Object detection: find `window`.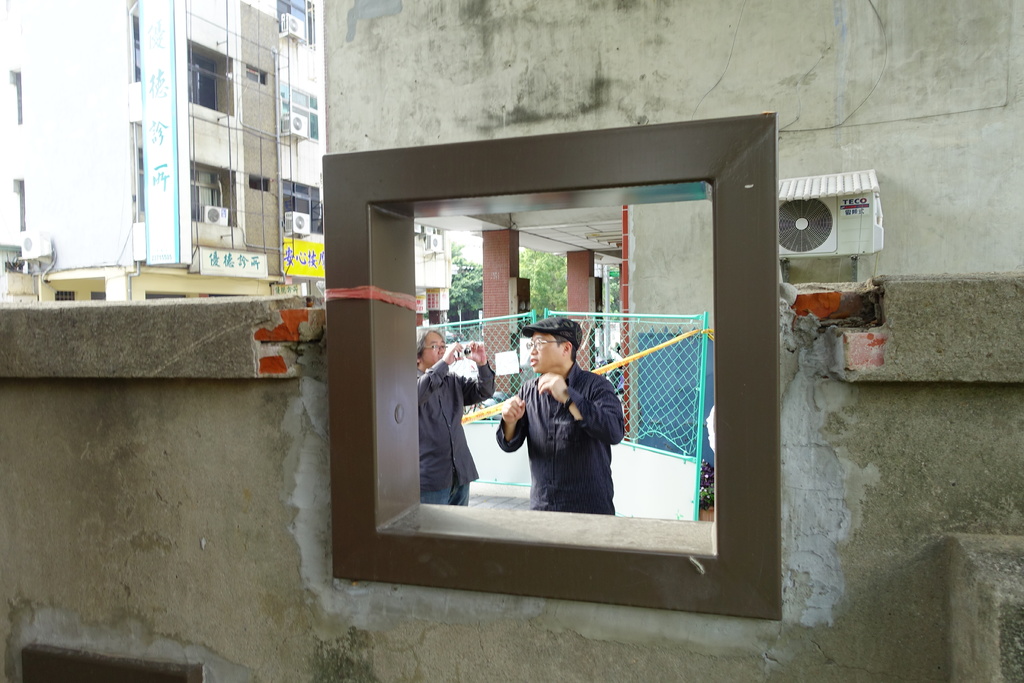
detection(13, 72, 23, 126).
